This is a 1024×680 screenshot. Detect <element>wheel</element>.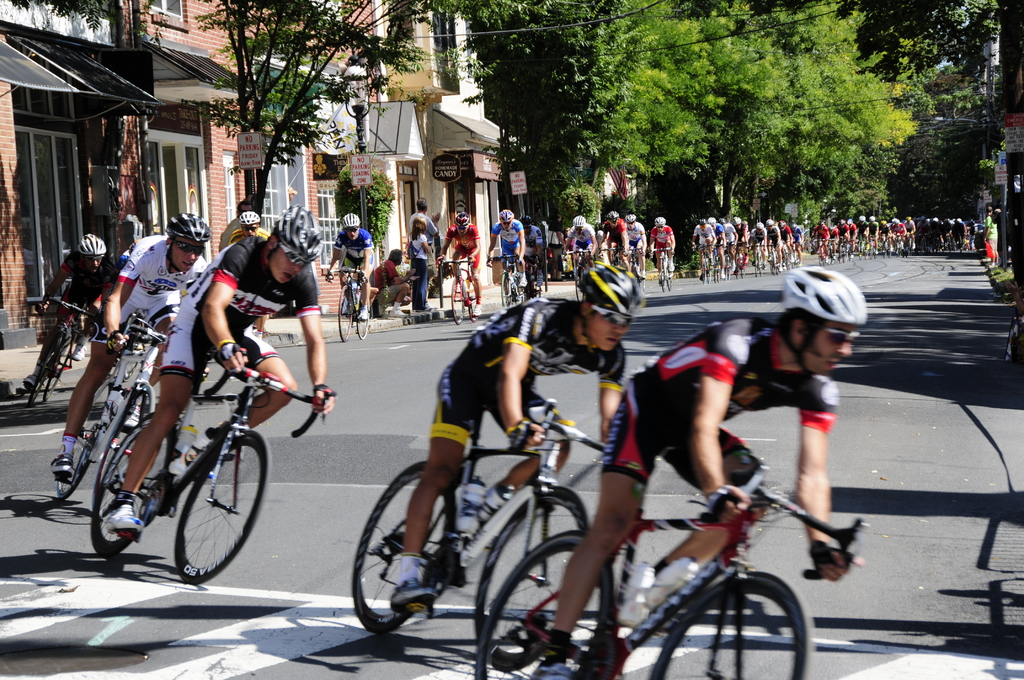
[515,277,527,309].
